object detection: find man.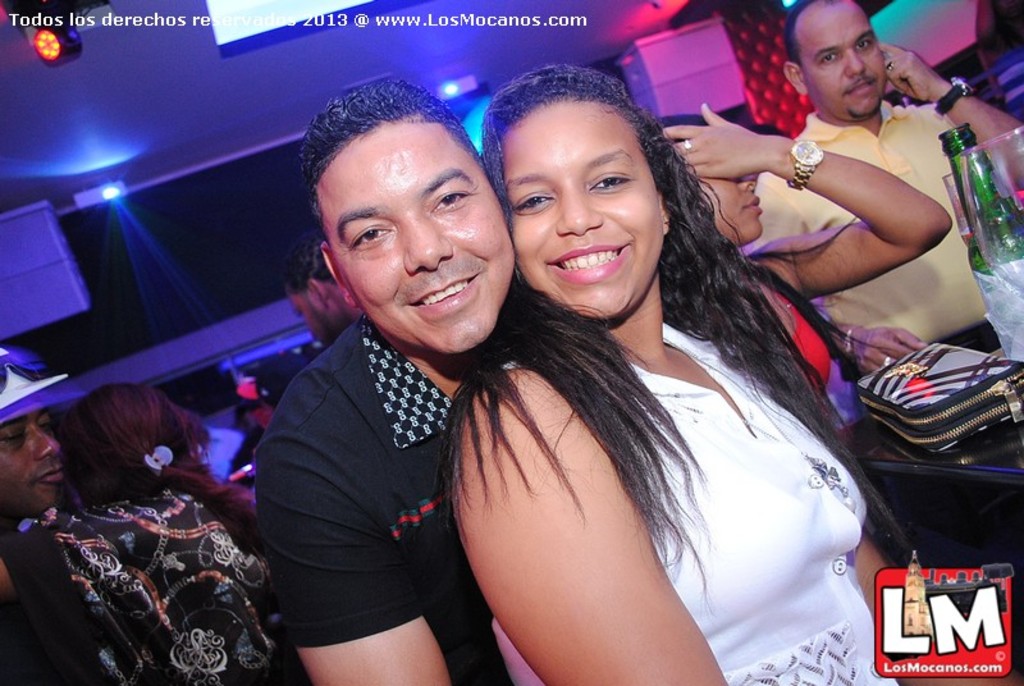
0 337 76 546.
